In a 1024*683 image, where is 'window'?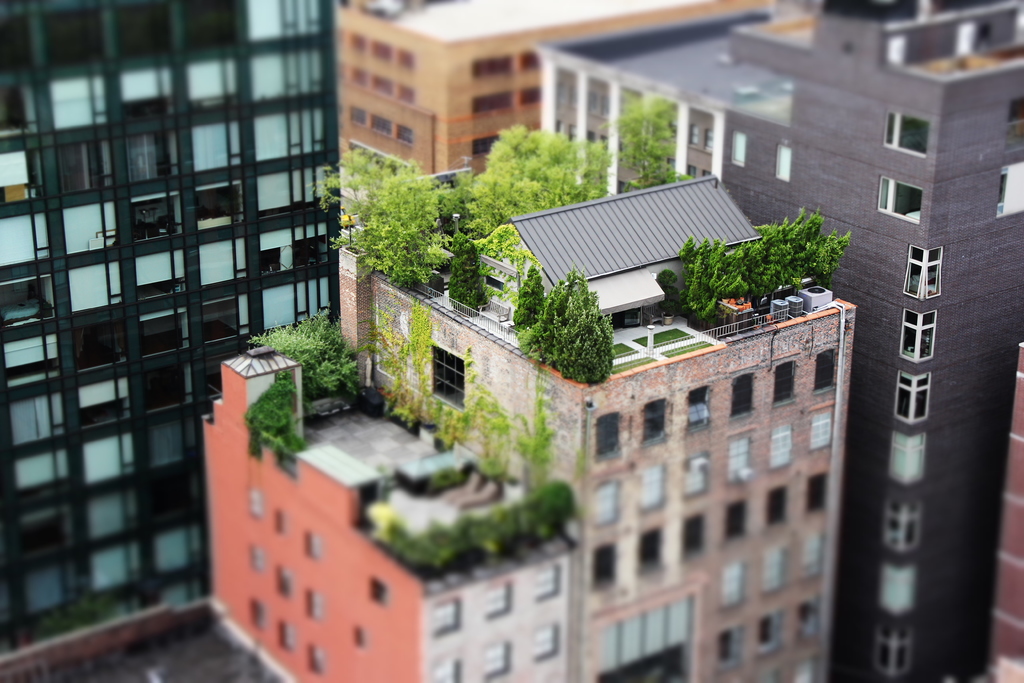
397, 124, 415, 148.
